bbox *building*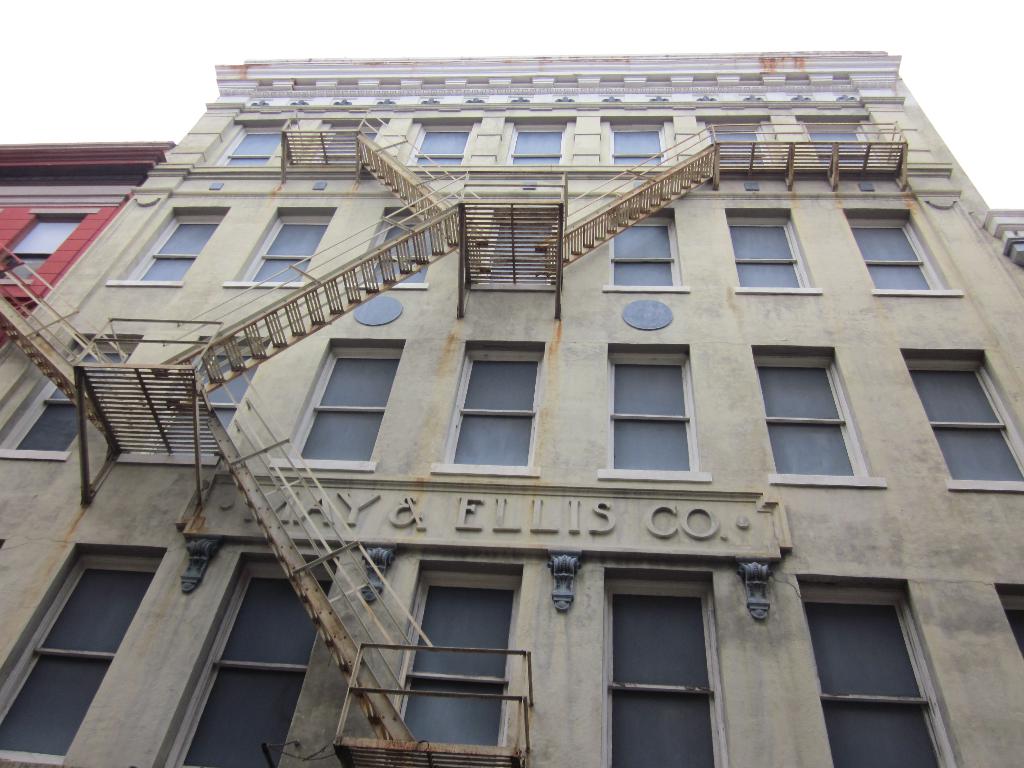
[x1=2, y1=51, x2=1023, y2=765]
